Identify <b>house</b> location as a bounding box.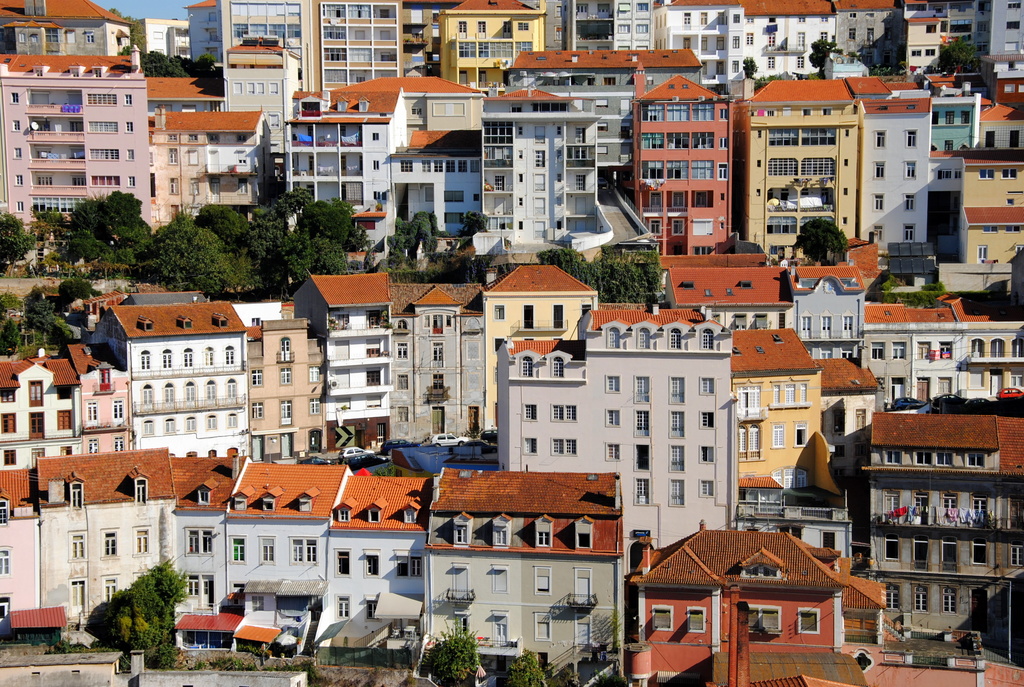
box(924, 81, 975, 164).
